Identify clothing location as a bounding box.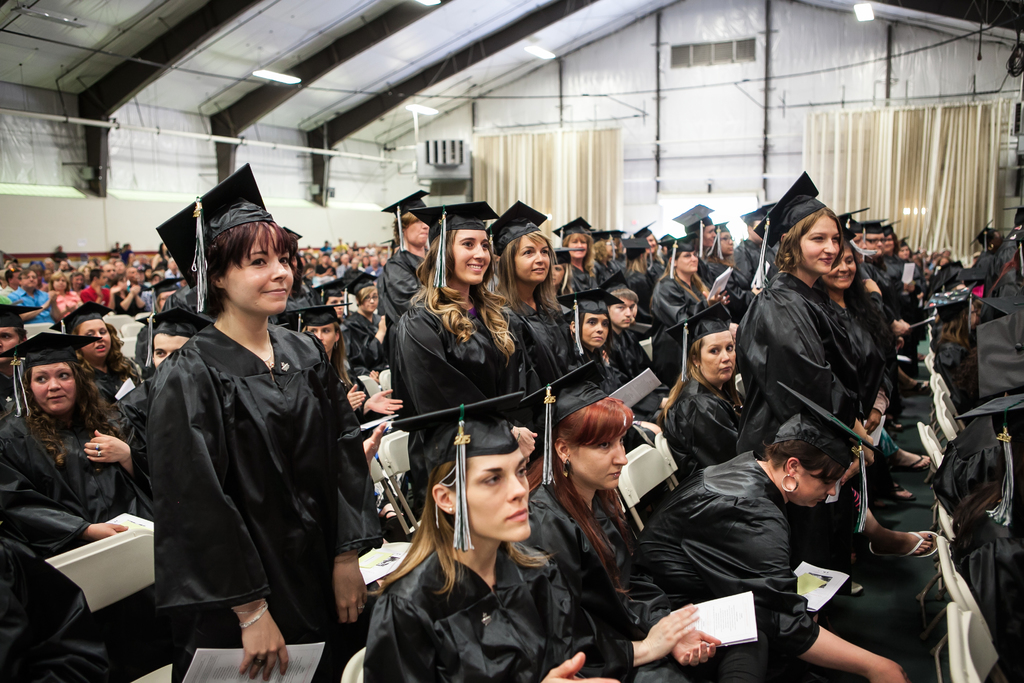
bbox=[372, 534, 648, 682].
